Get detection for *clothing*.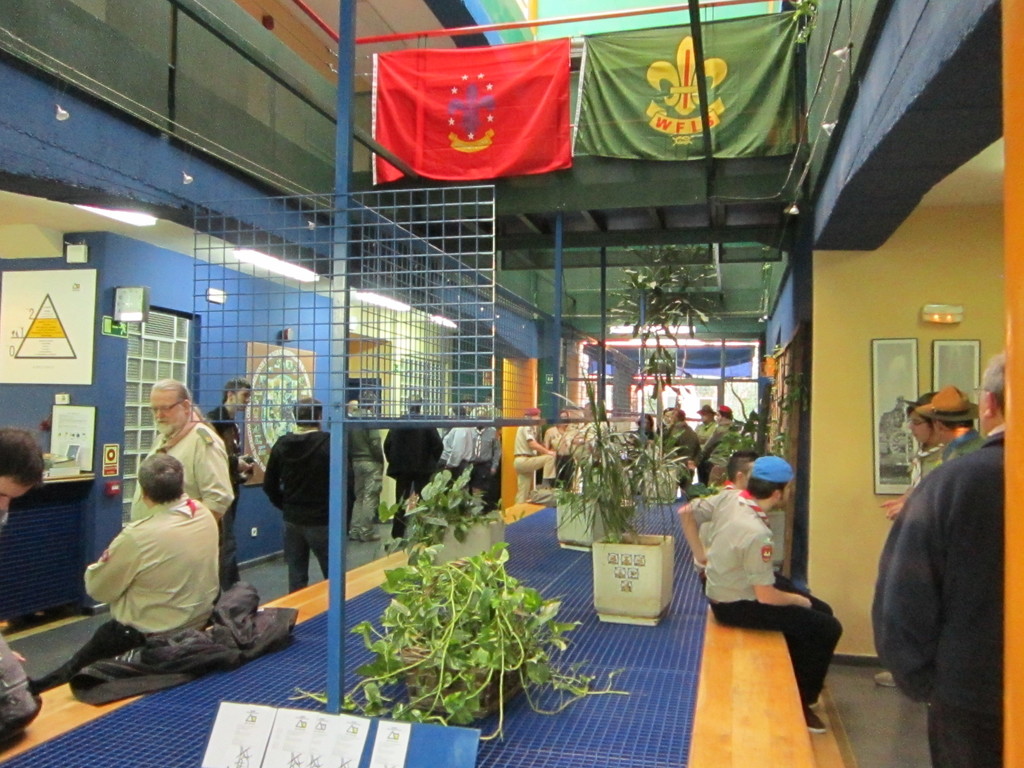
Detection: (43, 623, 121, 675).
